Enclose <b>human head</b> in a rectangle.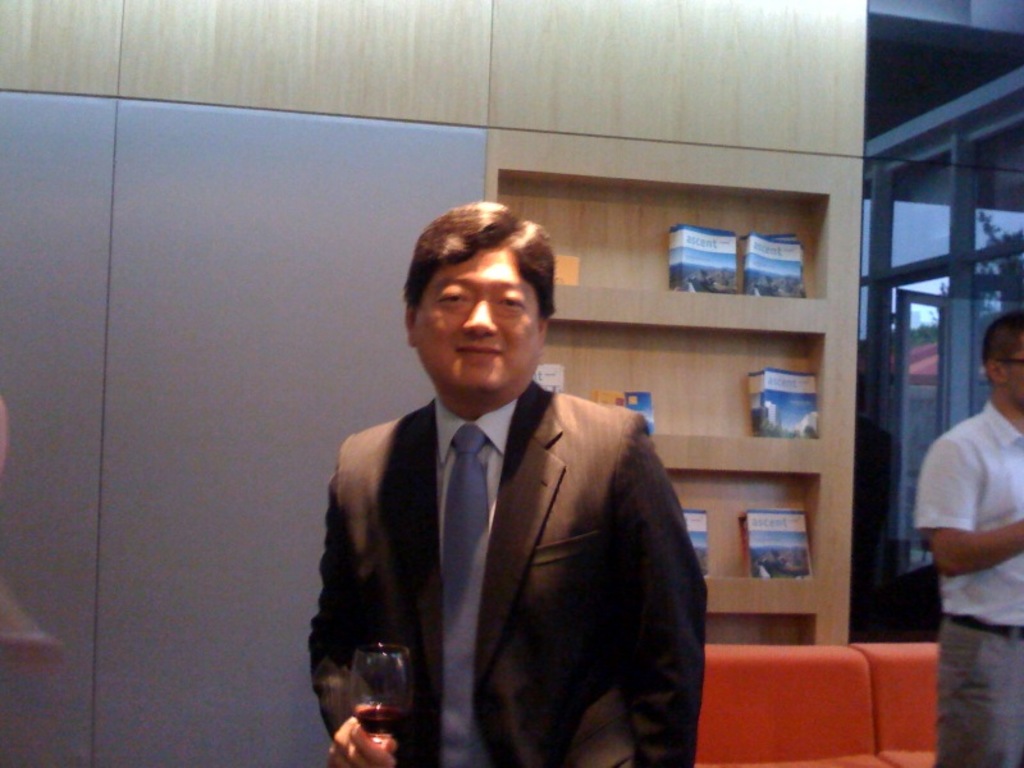
Rect(403, 196, 553, 399).
